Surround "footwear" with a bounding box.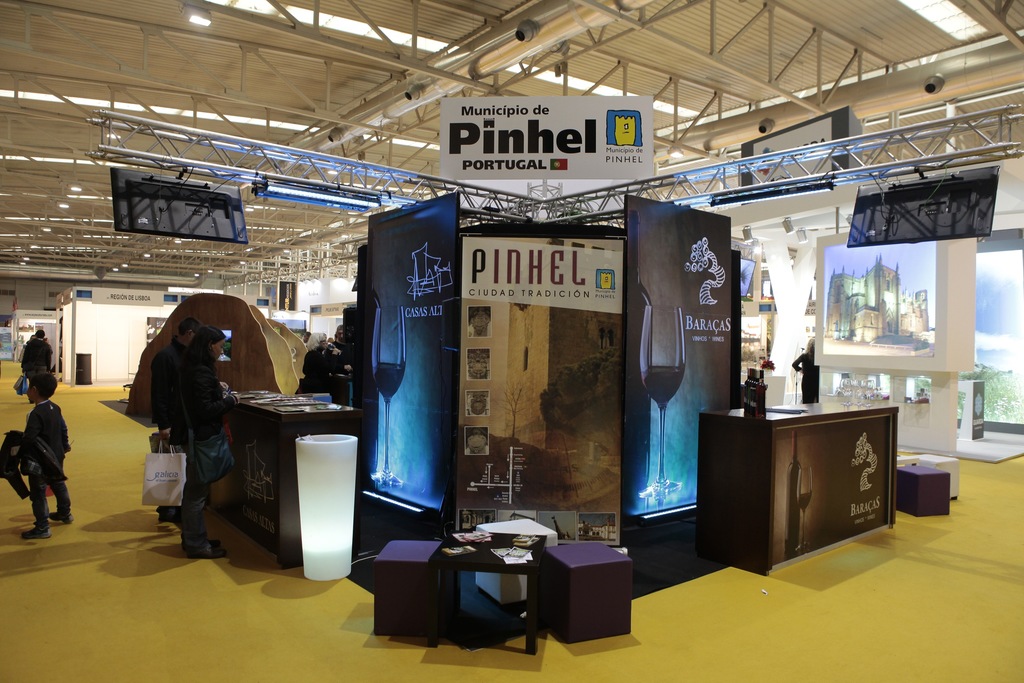
bbox=(22, 524, 49, 538).
